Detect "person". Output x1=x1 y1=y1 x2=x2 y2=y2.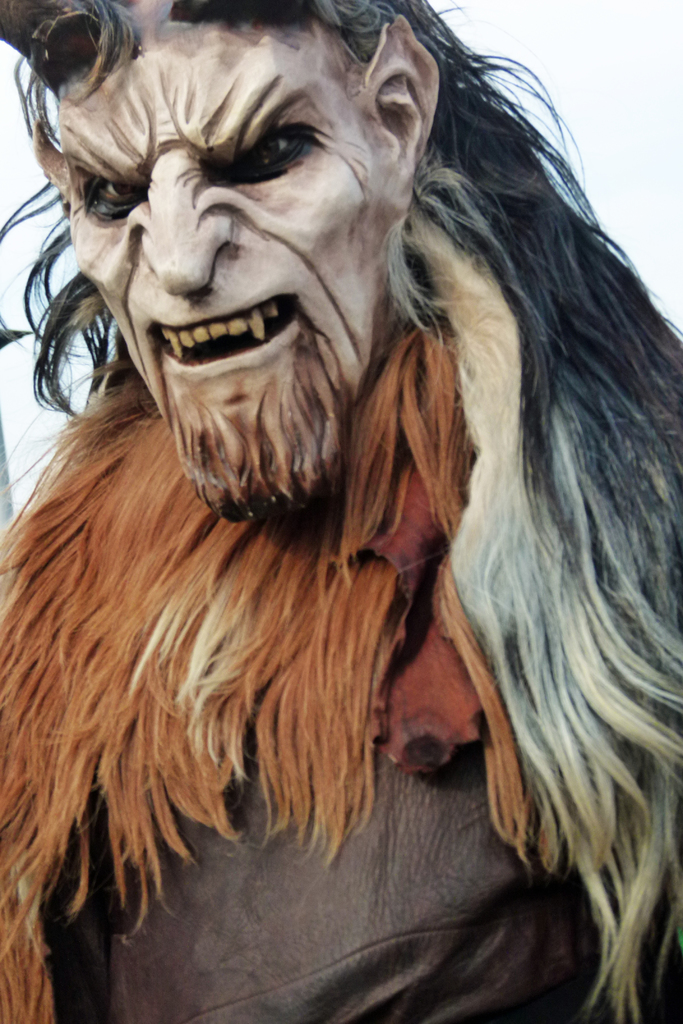
x1=0 y1=0 x2=682 y2=1023.
